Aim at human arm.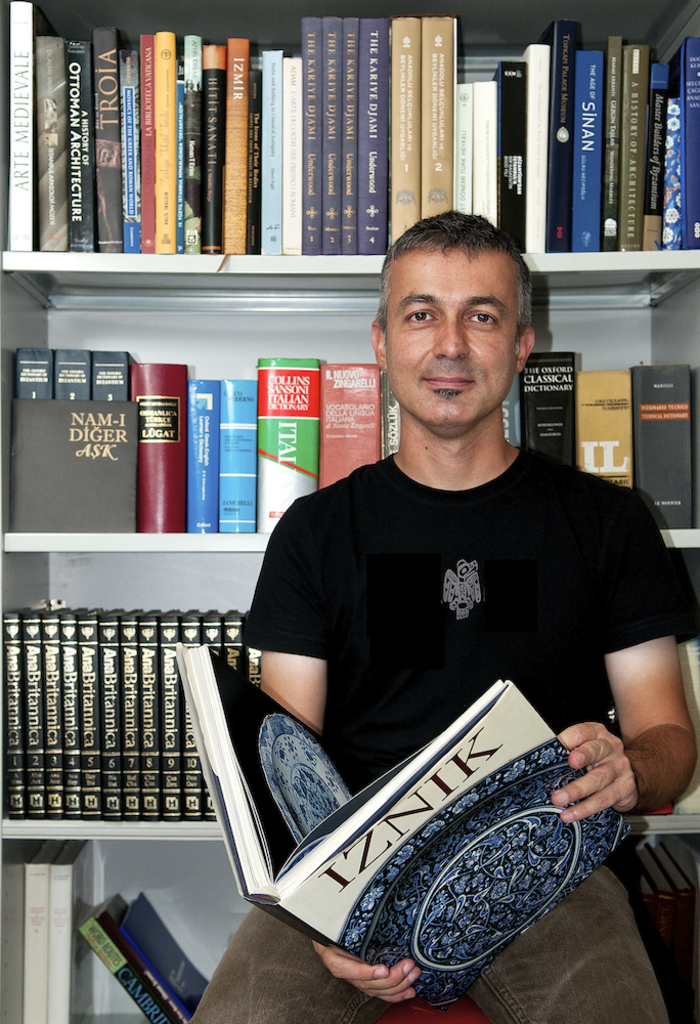
Aimed at <box>249,555,353,779</box>.
